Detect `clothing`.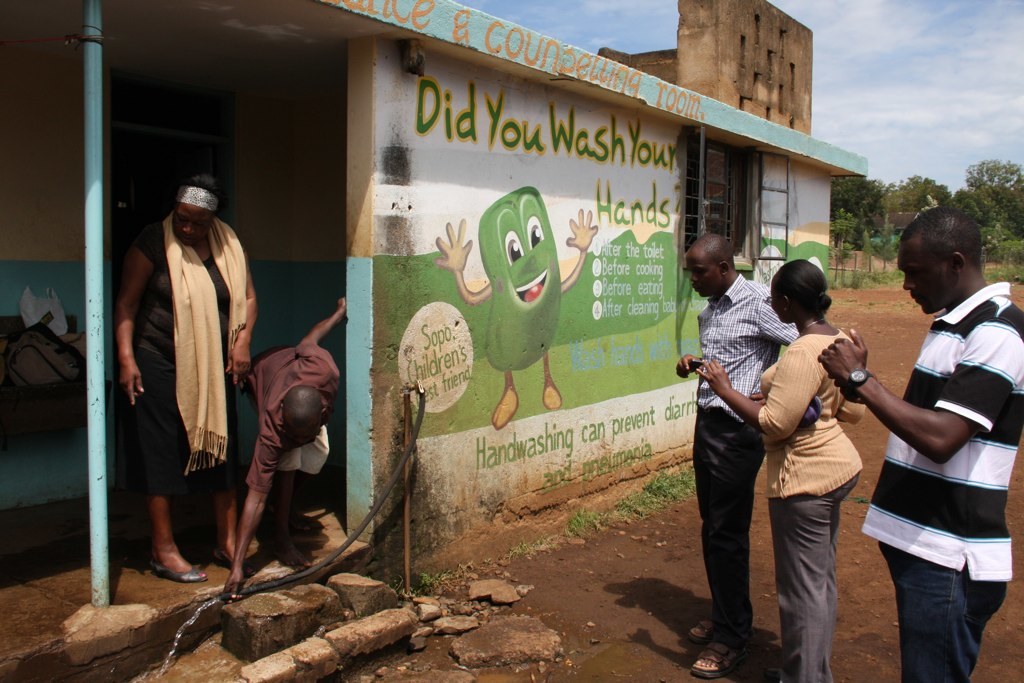
Detected at <region>759, 326, 861, 681</region>.
